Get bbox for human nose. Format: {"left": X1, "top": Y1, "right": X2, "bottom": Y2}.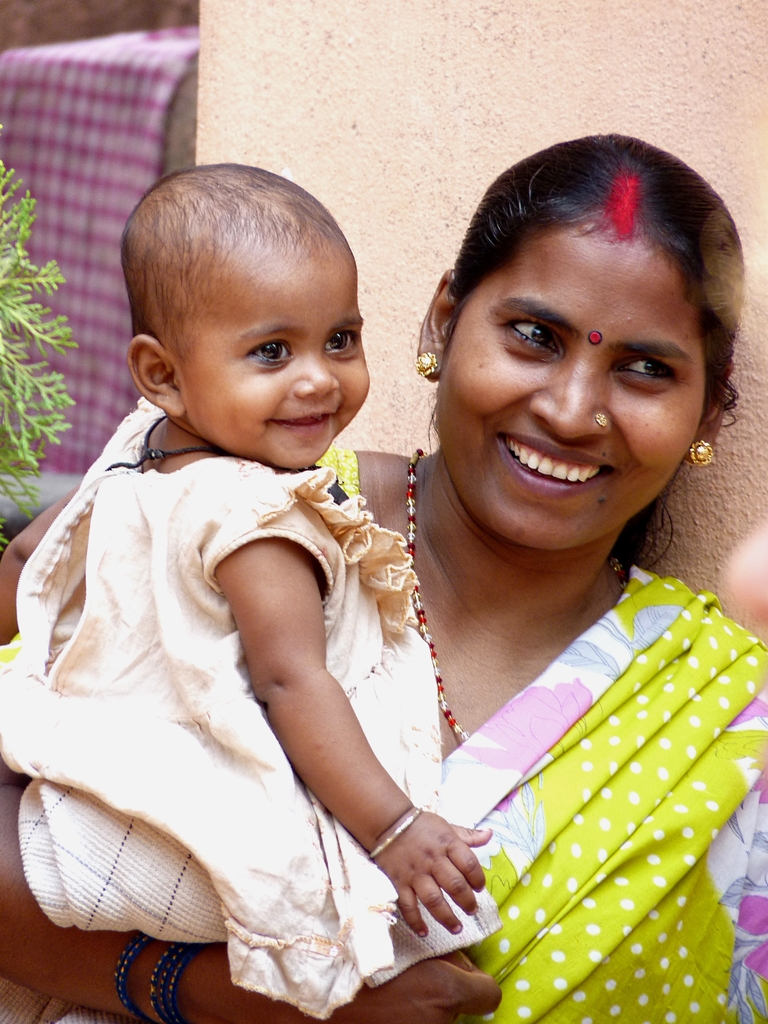
{"left": 294, "top": 347, "right": 340, "bottom": 403}.
